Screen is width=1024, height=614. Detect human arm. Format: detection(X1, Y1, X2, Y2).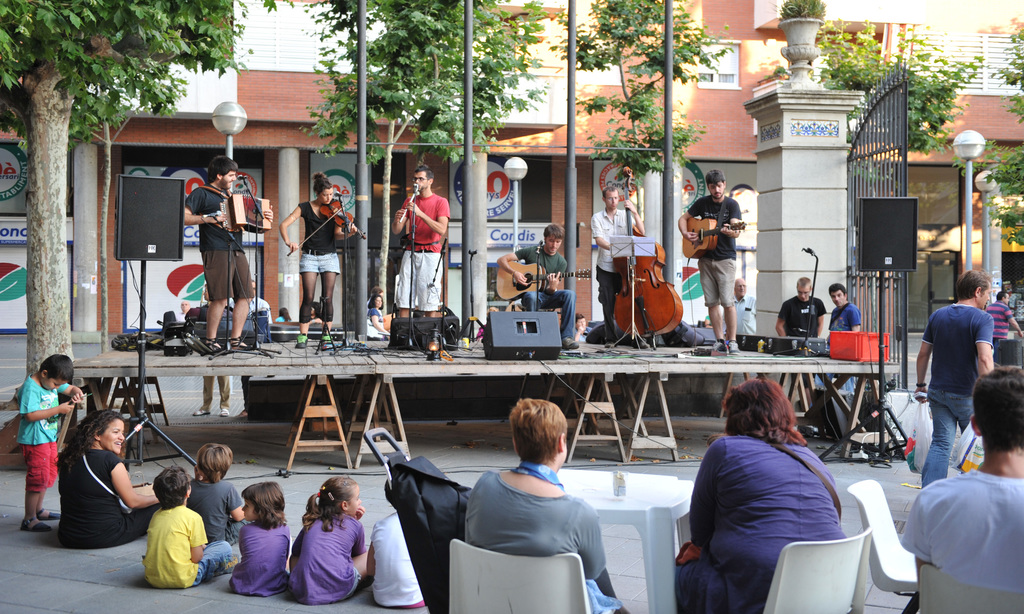
detection(716, 199, 742, 238).
